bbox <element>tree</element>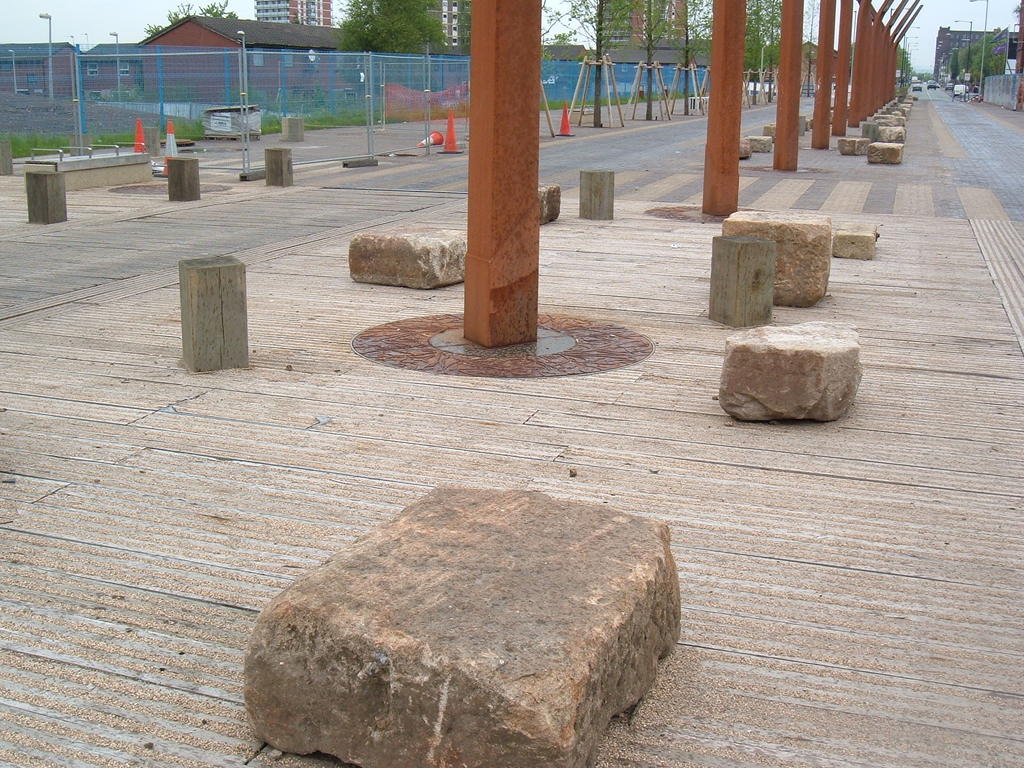
pyautogui.locateOnScreen(633, 0, 740, 76)
